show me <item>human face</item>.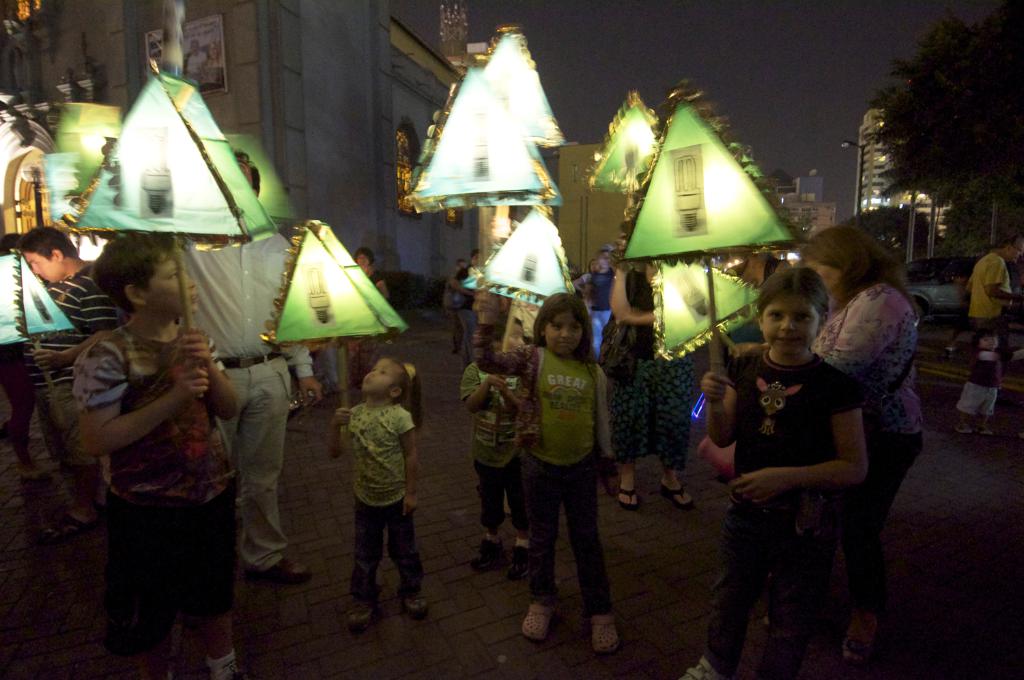
<item>human face</item> is here: [362,358,396,390].
